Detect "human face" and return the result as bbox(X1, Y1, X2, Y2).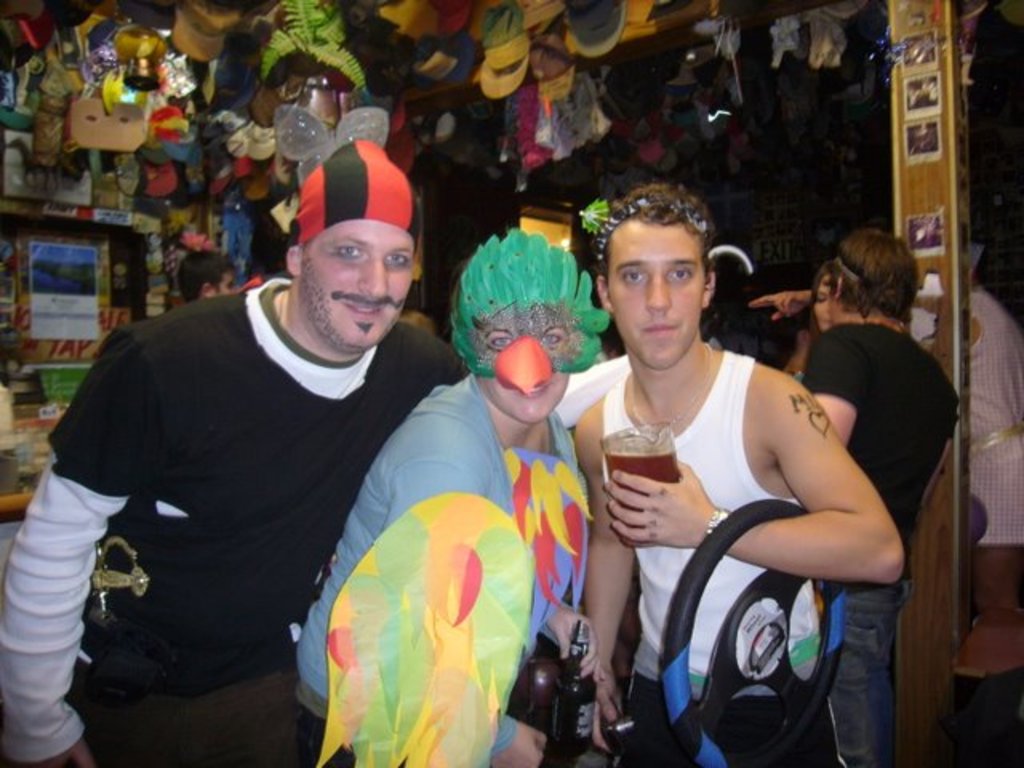
bbox(474, 323, 570, 421).
